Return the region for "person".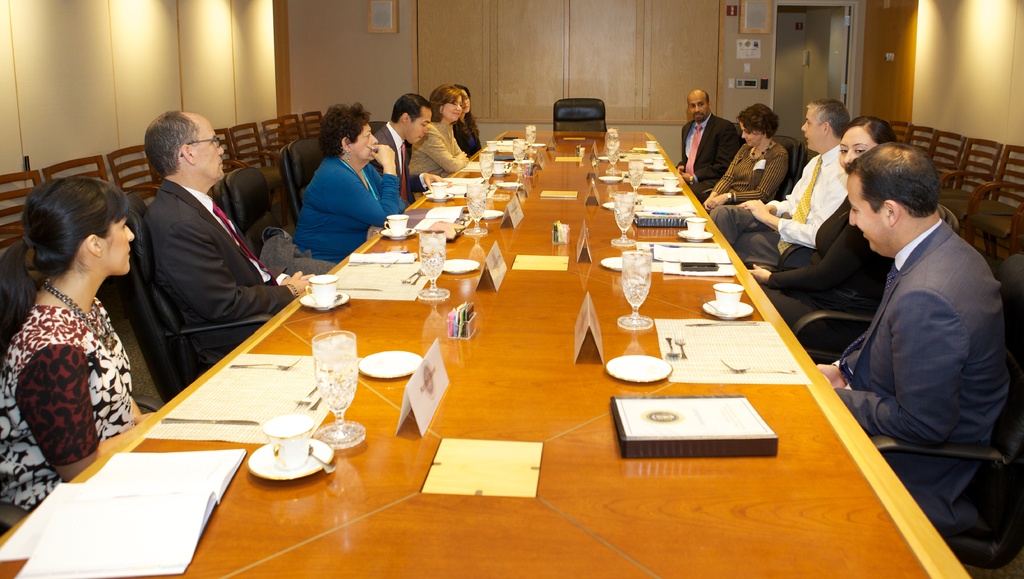
<region>450, 85, 484, 155</region>.
